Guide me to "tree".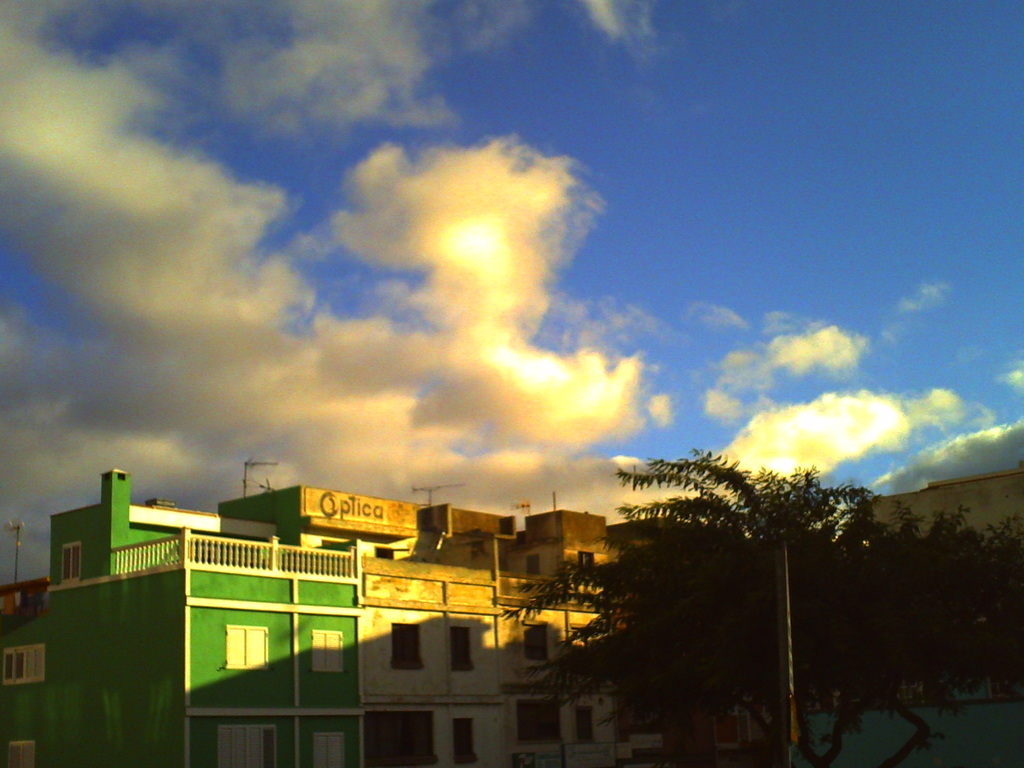
Guidance: bbox=(521, 443, 1021, 767).
